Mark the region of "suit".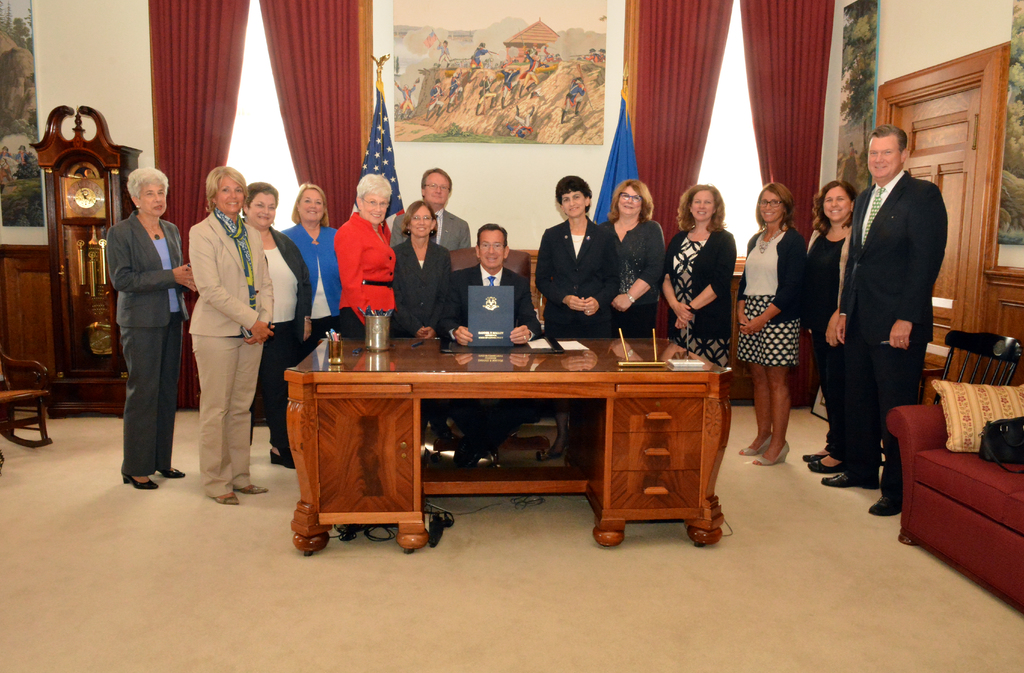
Region: bbox=[834, 170, 950, 505].
